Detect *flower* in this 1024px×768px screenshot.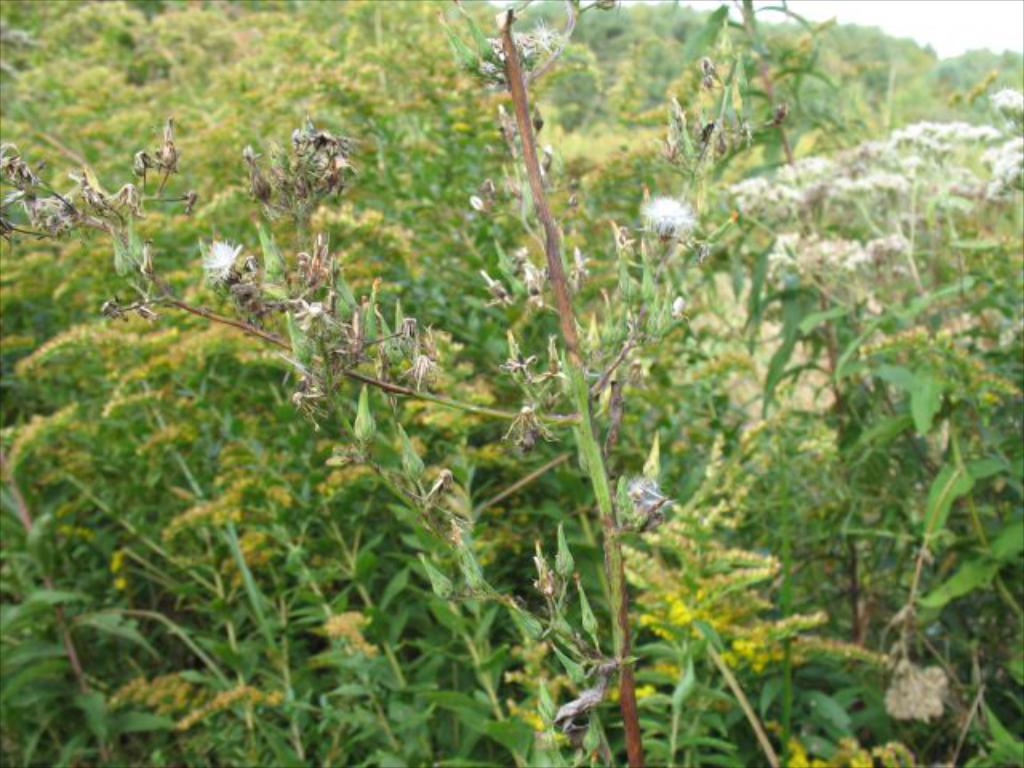
Detection: x1=528 y1=21 x2=565 y2=56.
